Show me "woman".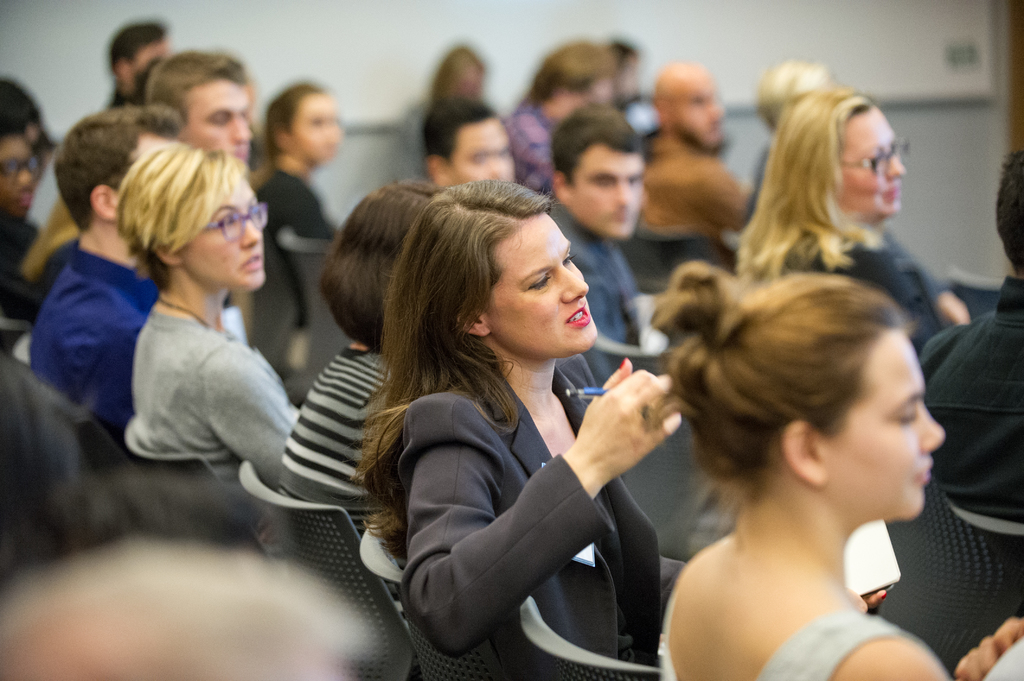
"woman" is here: [115, 142, 296, 491].
